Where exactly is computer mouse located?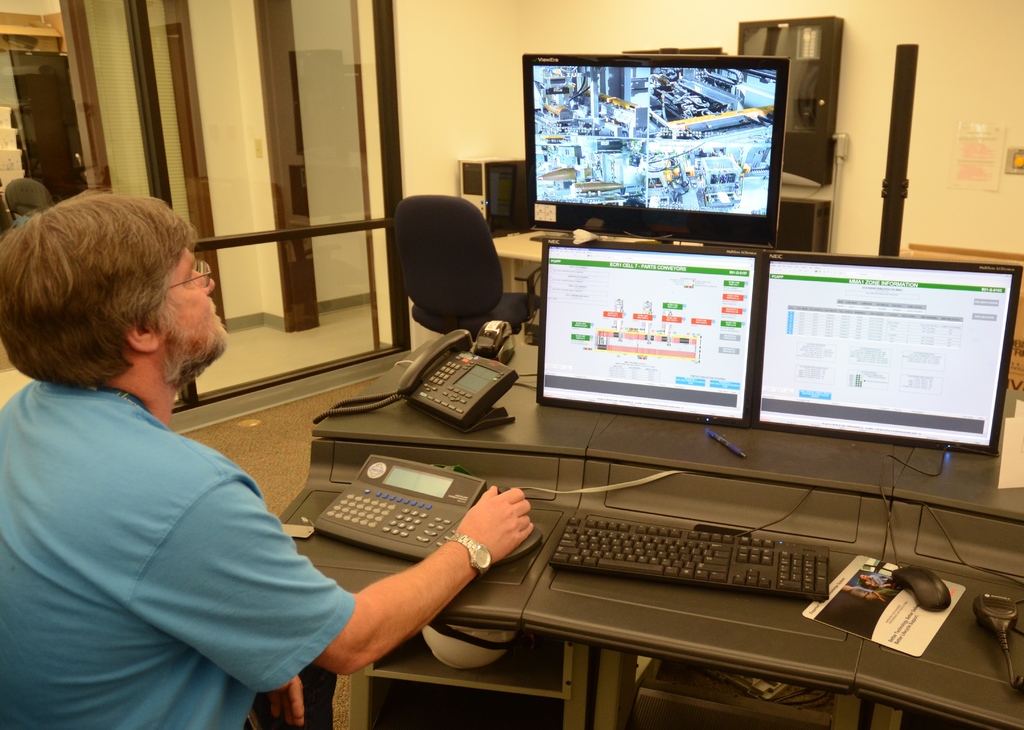
Its bounding box is [x1=890, y1=565, x2=951, y2=615].
